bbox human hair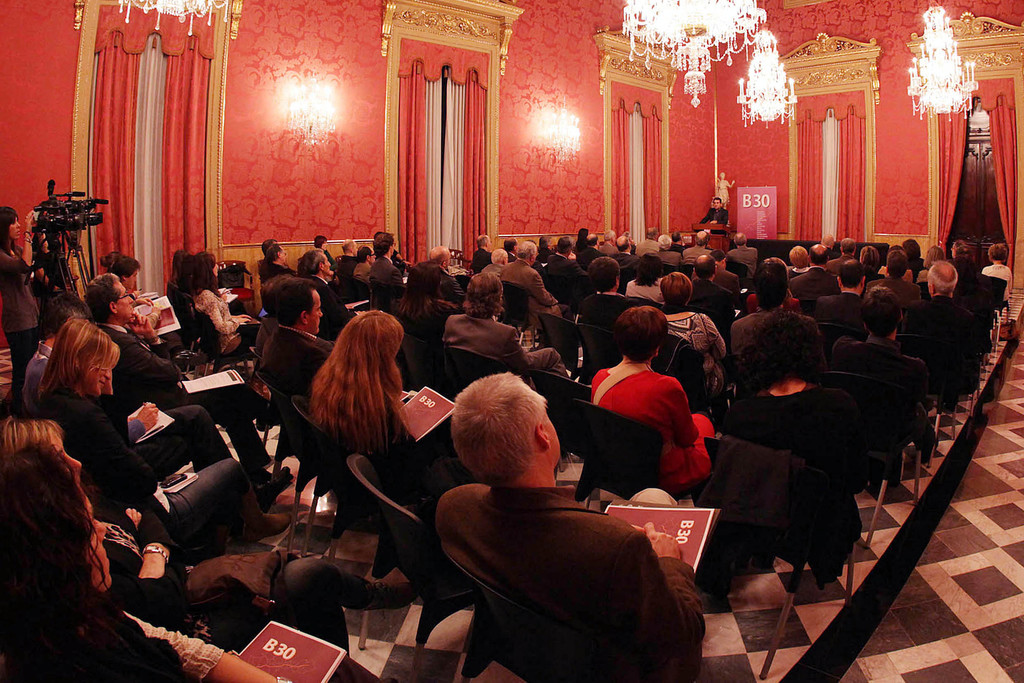
{"left": 260, "top": 275, "right": 291, "bottom": 314}
